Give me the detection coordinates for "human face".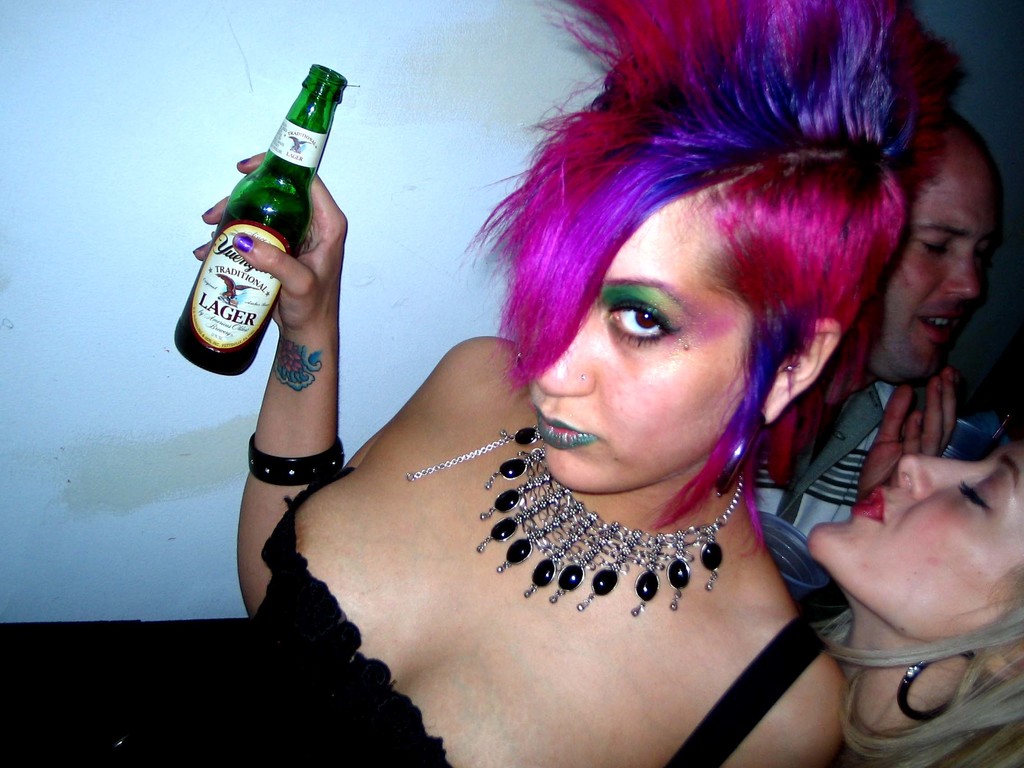
(807, 435, 1023, 646).
